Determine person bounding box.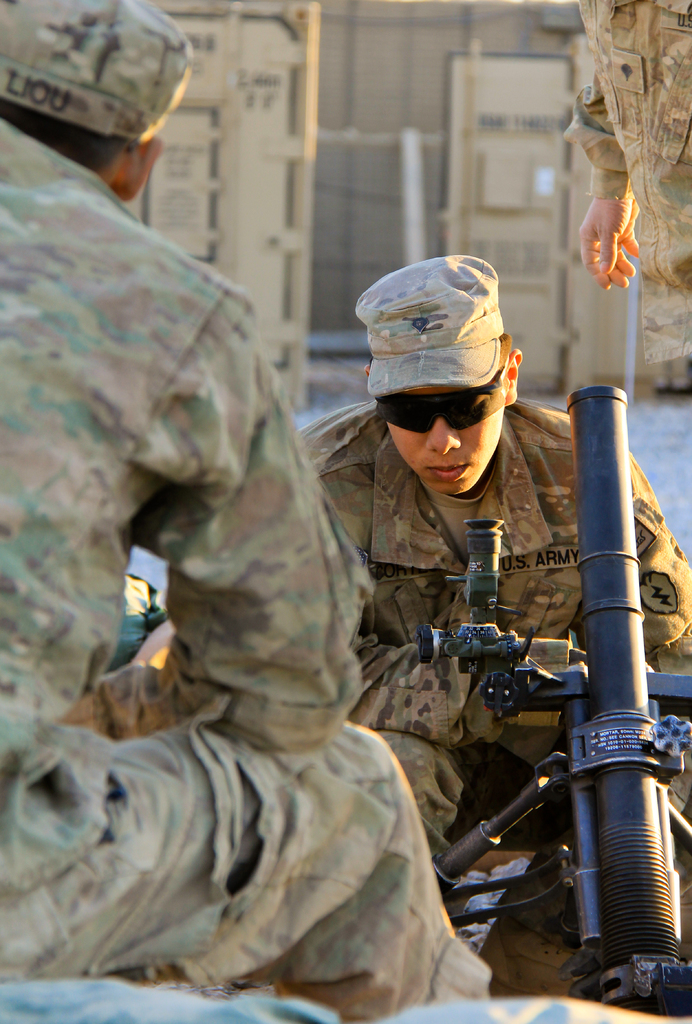
Determined: <bbox>0, 2, 497, 1023</bbox>.
